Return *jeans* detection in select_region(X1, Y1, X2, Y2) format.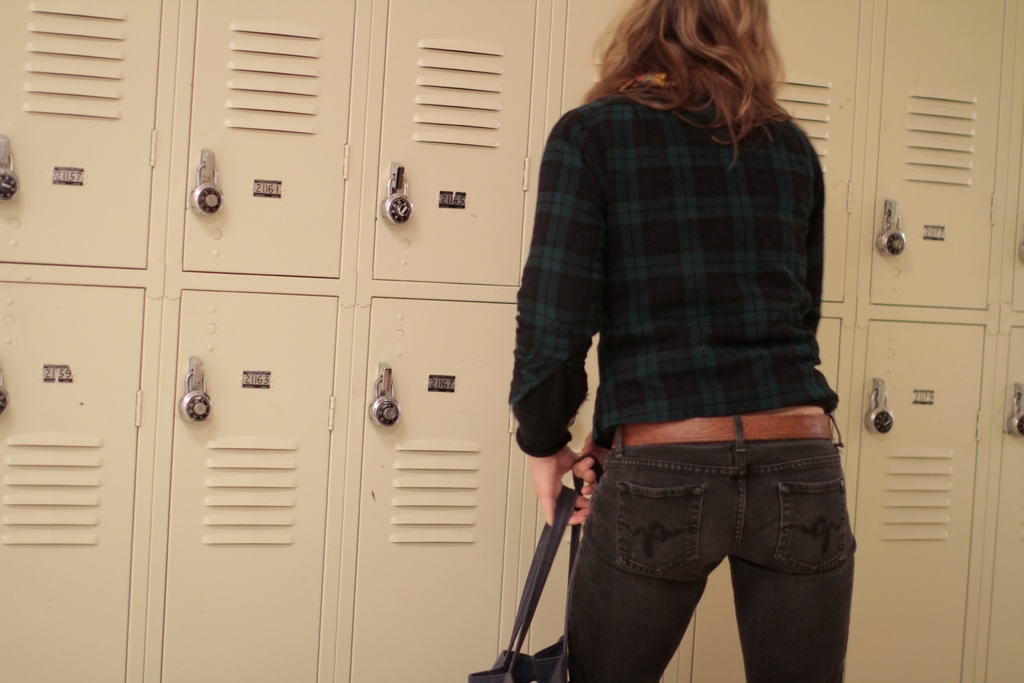
select_region(561, 410, 856, 679).
